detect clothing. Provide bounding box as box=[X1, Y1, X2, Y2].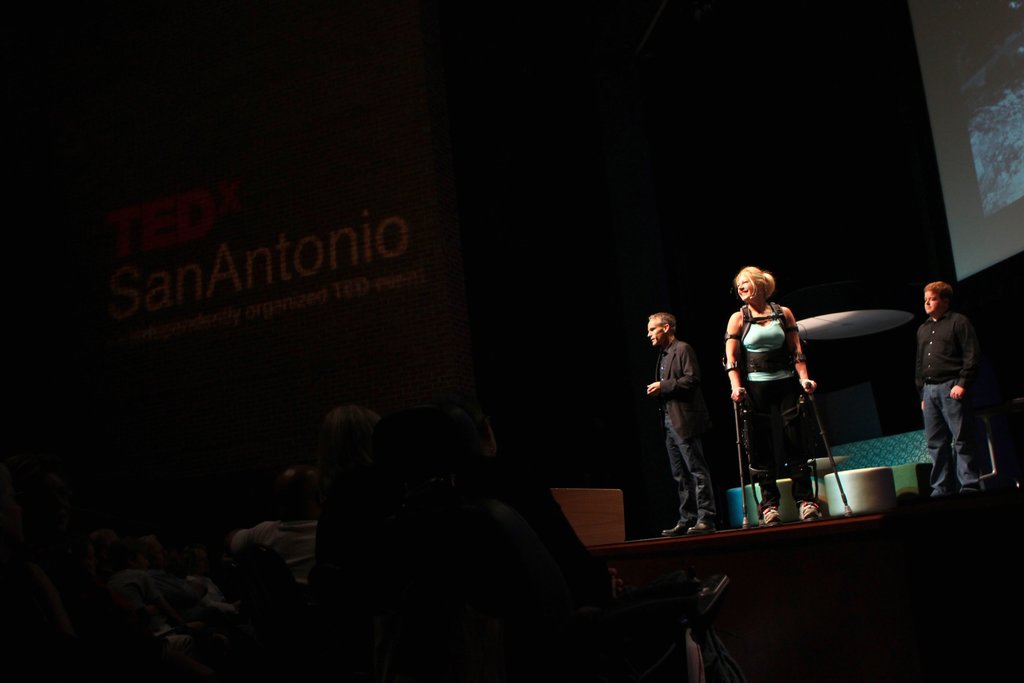
box=[146, 566, 237, 636].
